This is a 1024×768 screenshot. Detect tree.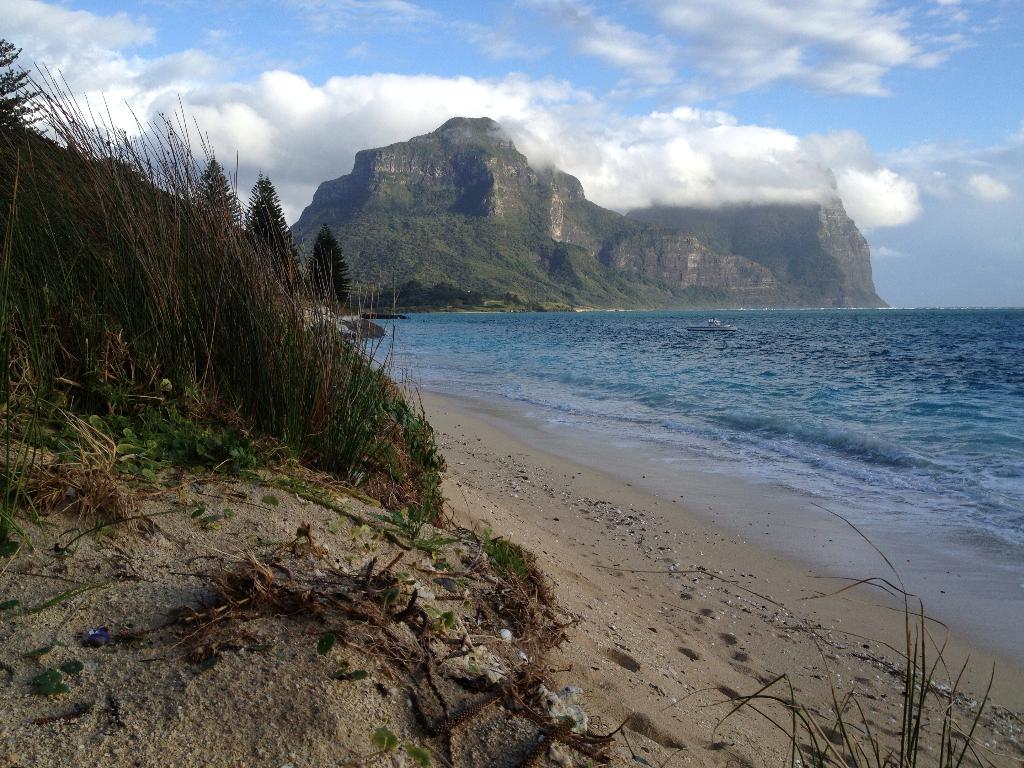
<region>193, 154, 244, 225</region>.
